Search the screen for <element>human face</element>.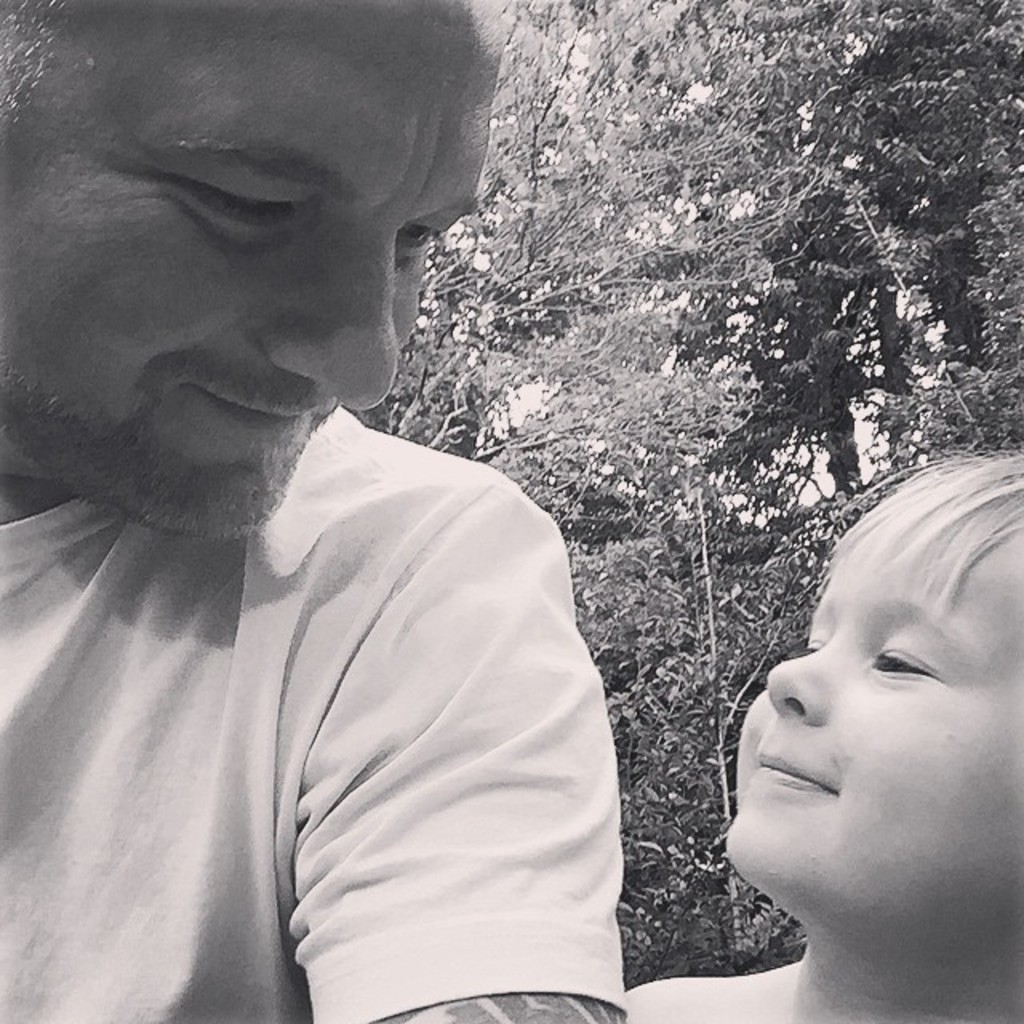
Found at box=[723, 493, 1021, 917].
